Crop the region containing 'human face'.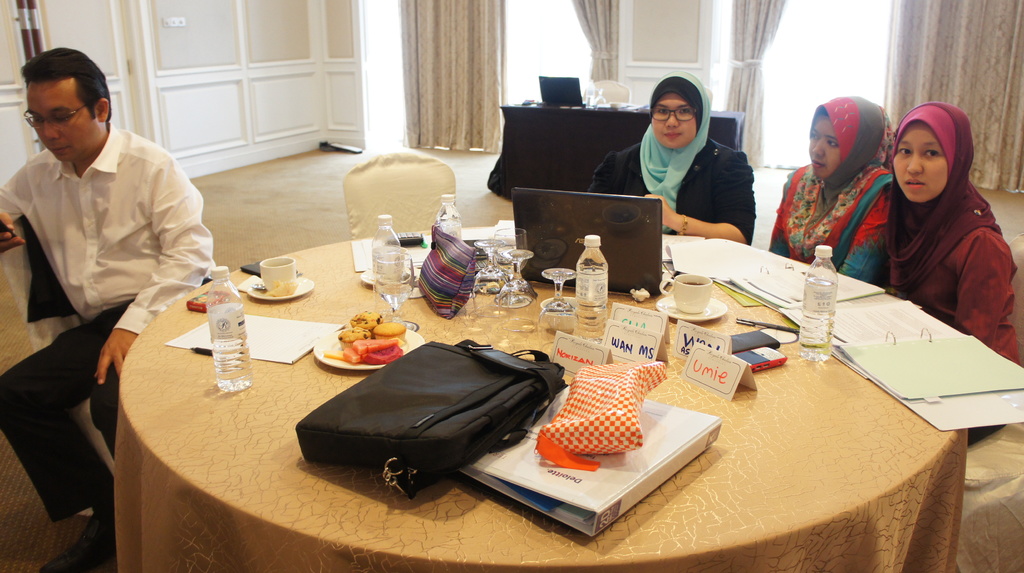
Crop region: bbox(23, 75, 98, 161).
